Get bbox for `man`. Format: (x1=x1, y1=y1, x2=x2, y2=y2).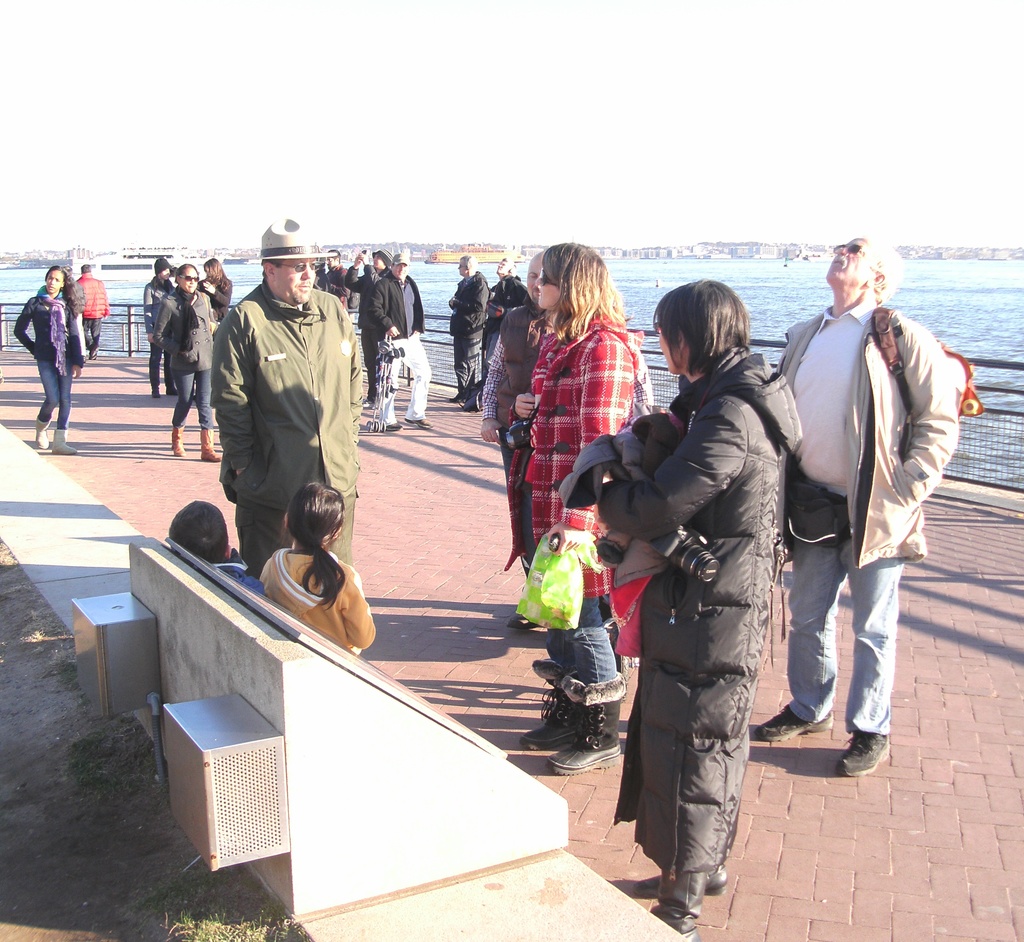
(x1=767, y1=249, x2=965, y2=788).
